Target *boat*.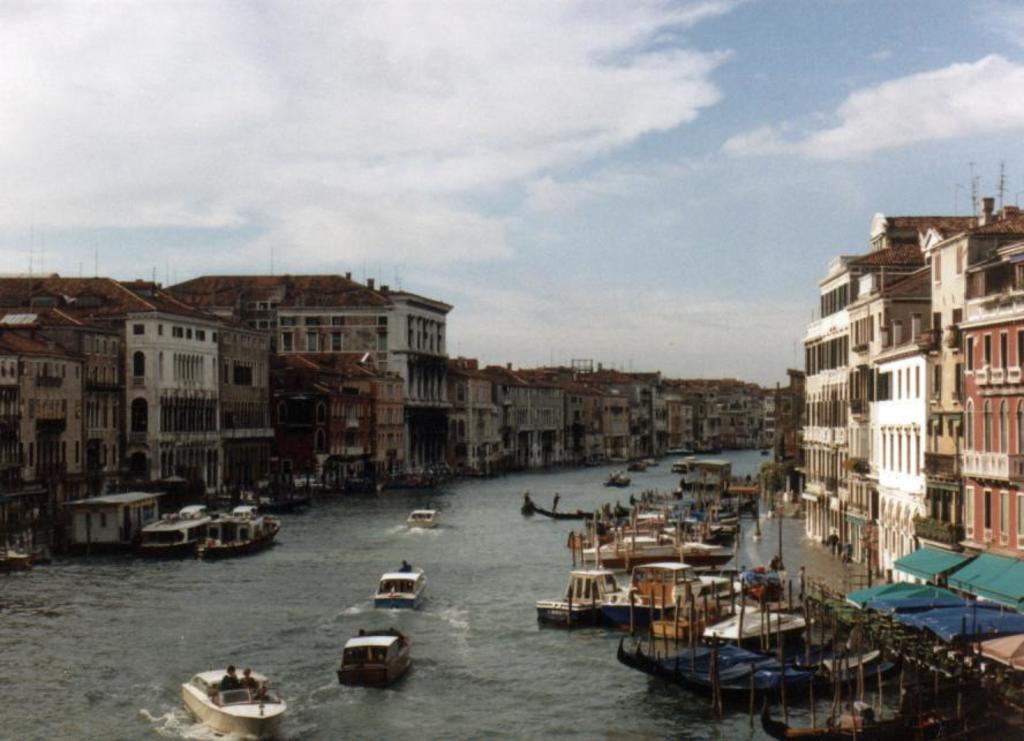
Target region: region(181, 665, 286, 740).
